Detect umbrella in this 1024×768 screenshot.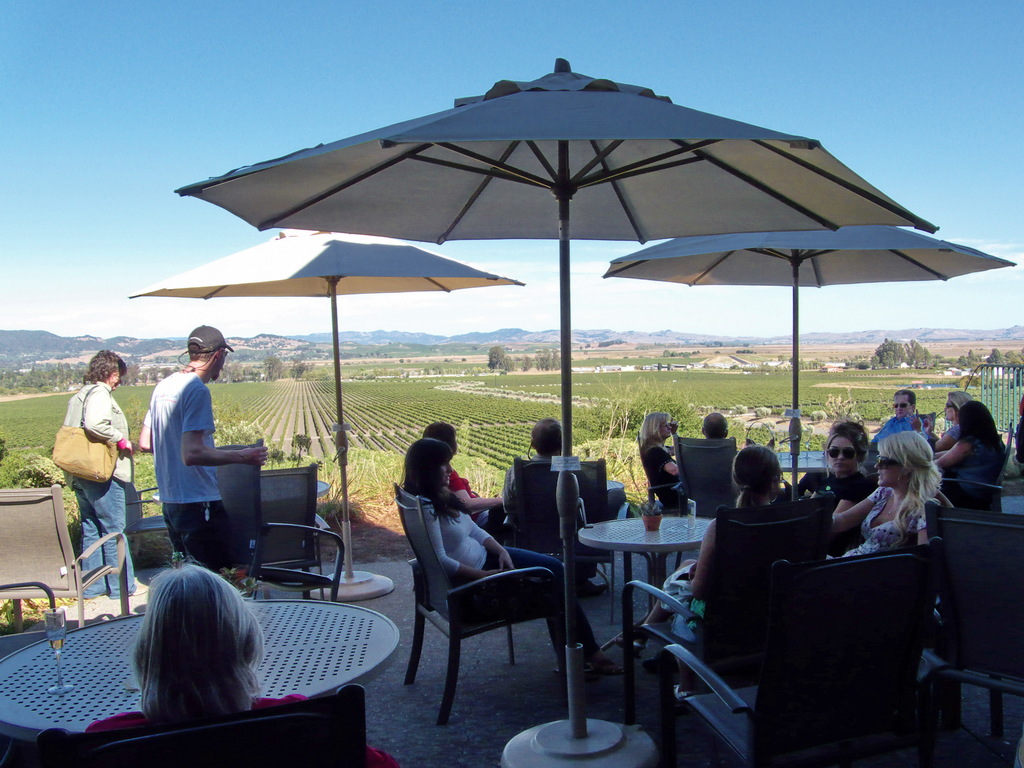
Detection: (130, 230, 520, 598).
